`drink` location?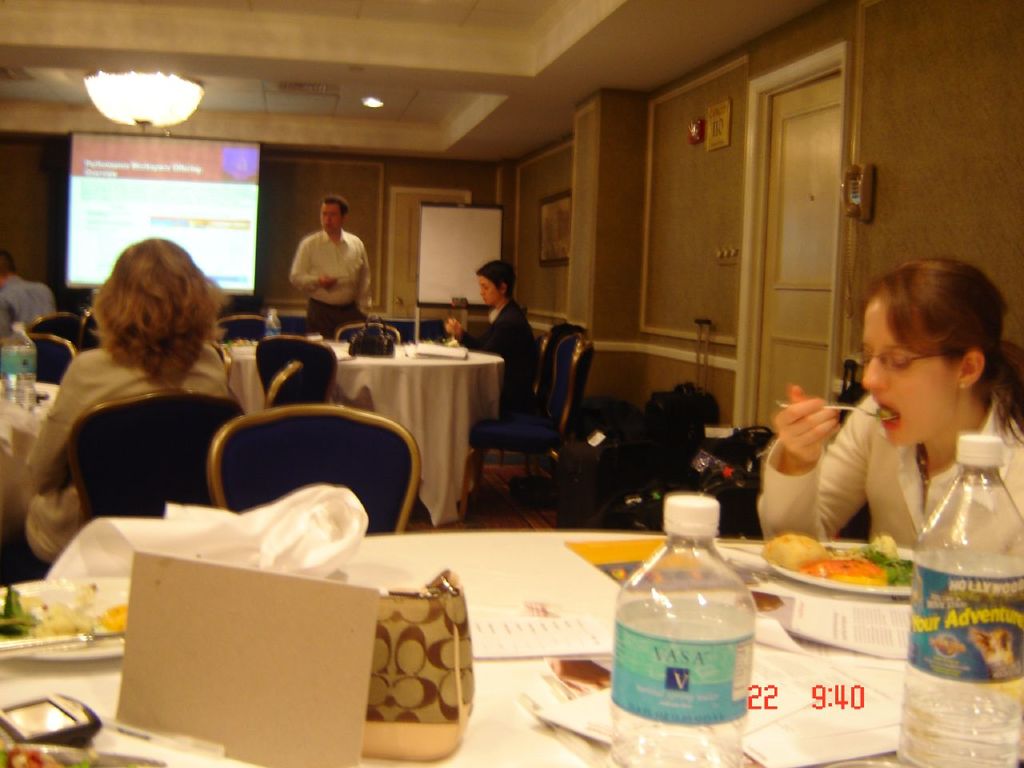
locate(908, 442, 1006, 718)
